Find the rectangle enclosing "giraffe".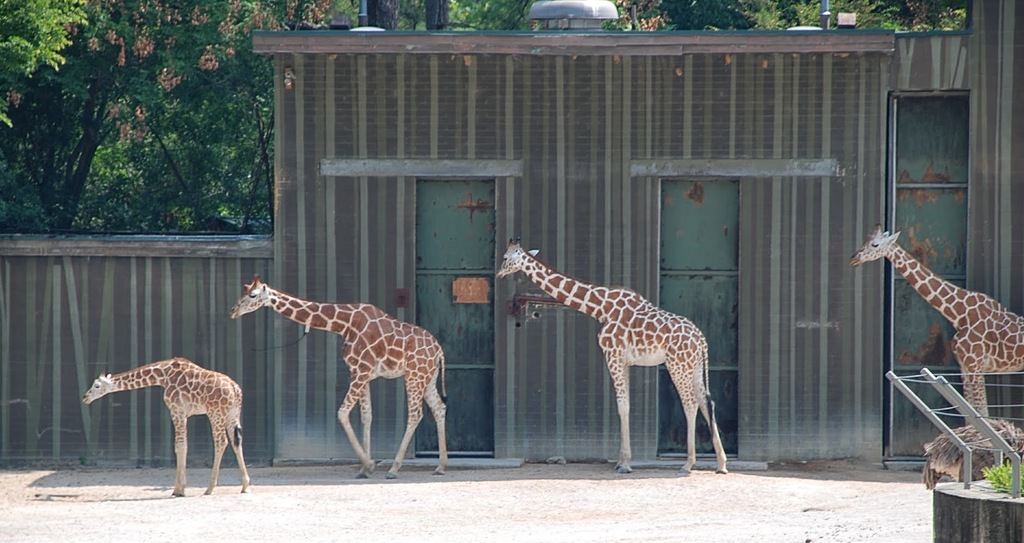
left=81, top=356, right=248, bottom=493.
